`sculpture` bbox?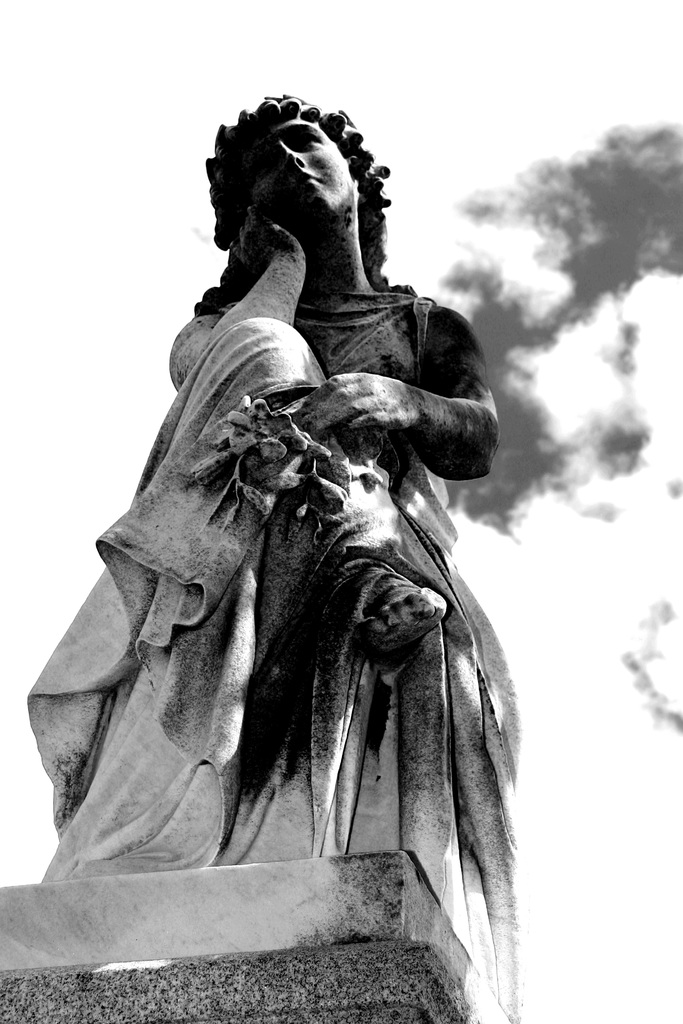
<box>52,47,552,1023</box>
